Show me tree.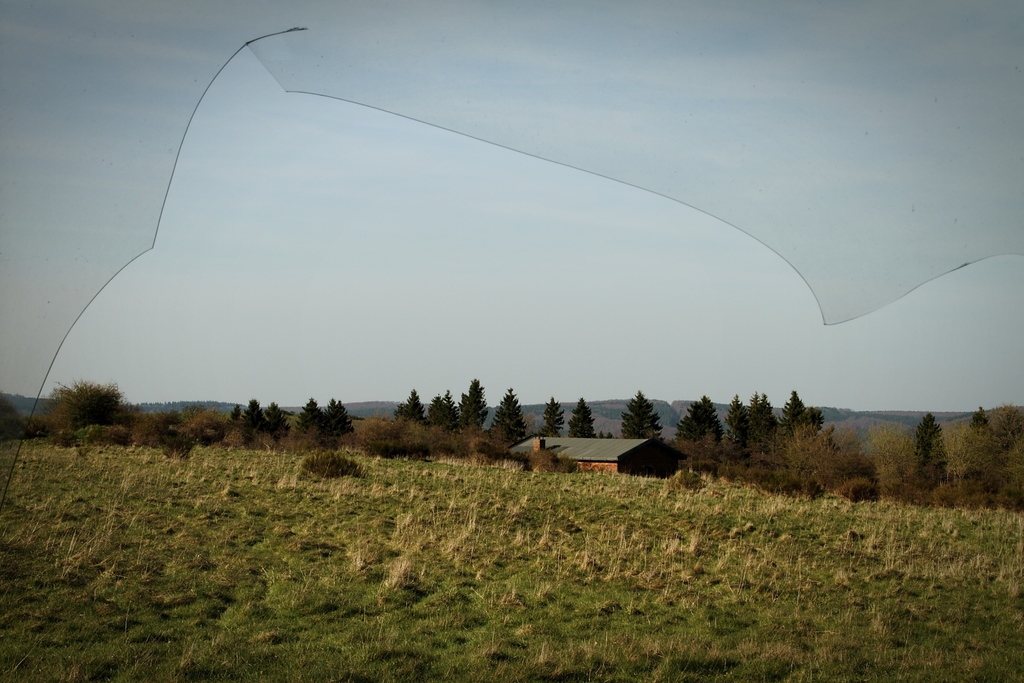
tree is here: [left=785, top=387, right=822, bottom=436].
